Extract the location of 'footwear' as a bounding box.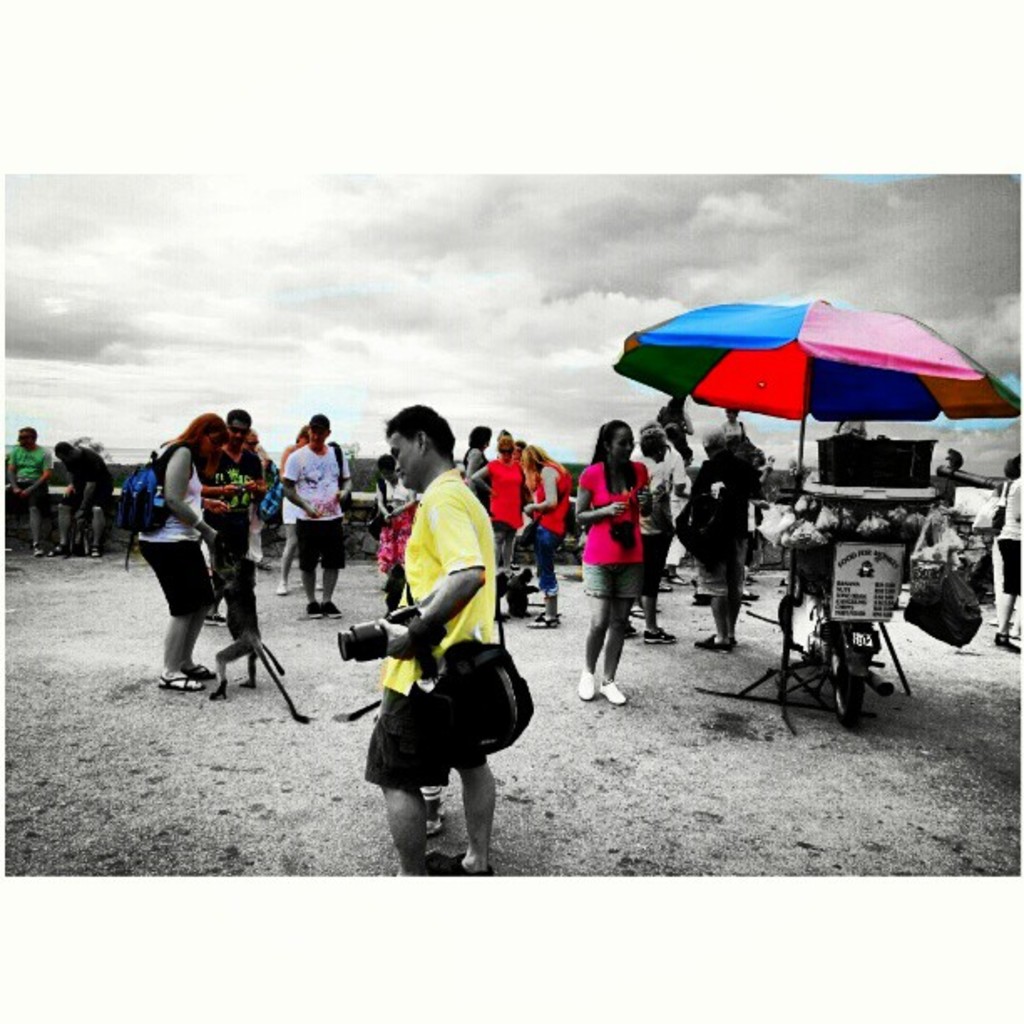
(x1=425, y1=850, x2=490, y2=875).
